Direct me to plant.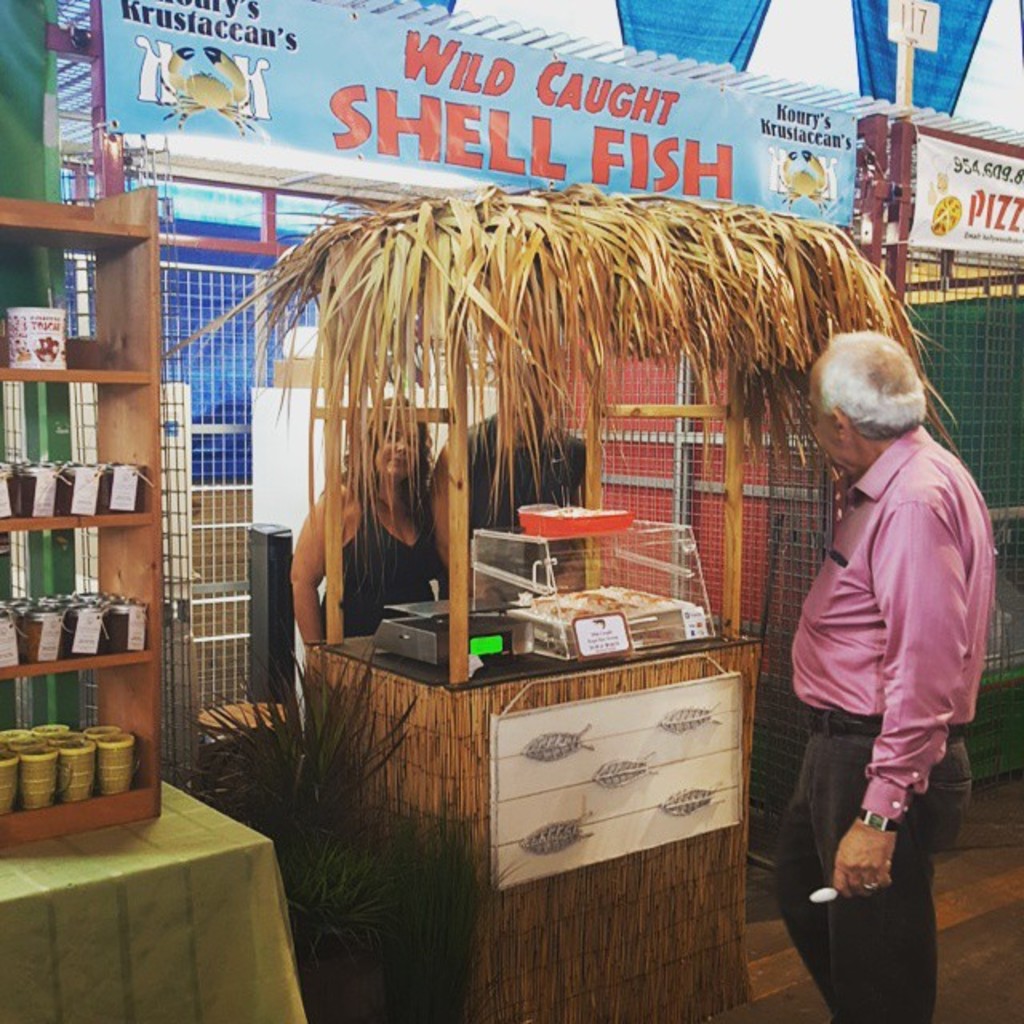
Direction: (left=155, top=618, right=432, bottom=829).
